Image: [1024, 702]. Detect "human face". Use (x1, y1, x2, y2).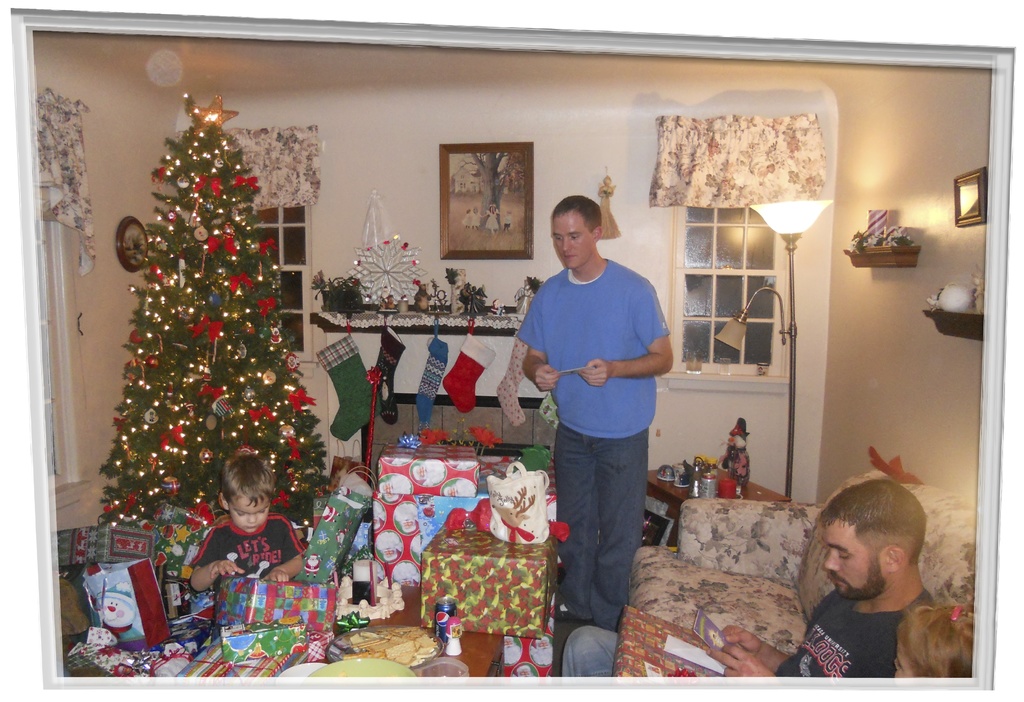
(228, 491, 270, 534).
